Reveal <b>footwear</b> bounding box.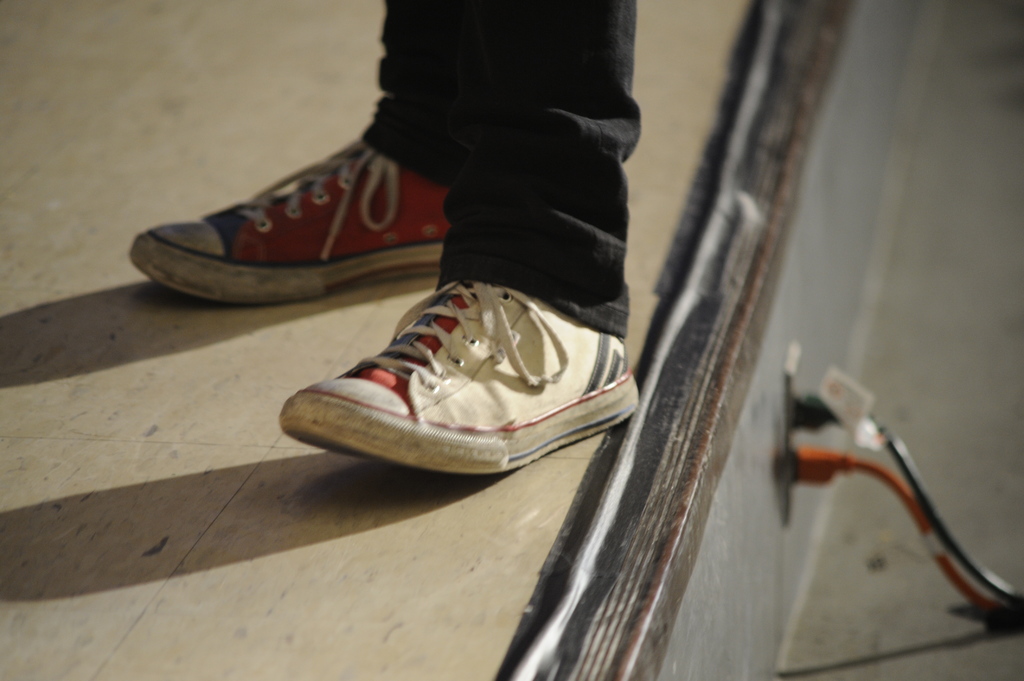
Revealed: (left=275, top=246, right=643, bottom=485).
